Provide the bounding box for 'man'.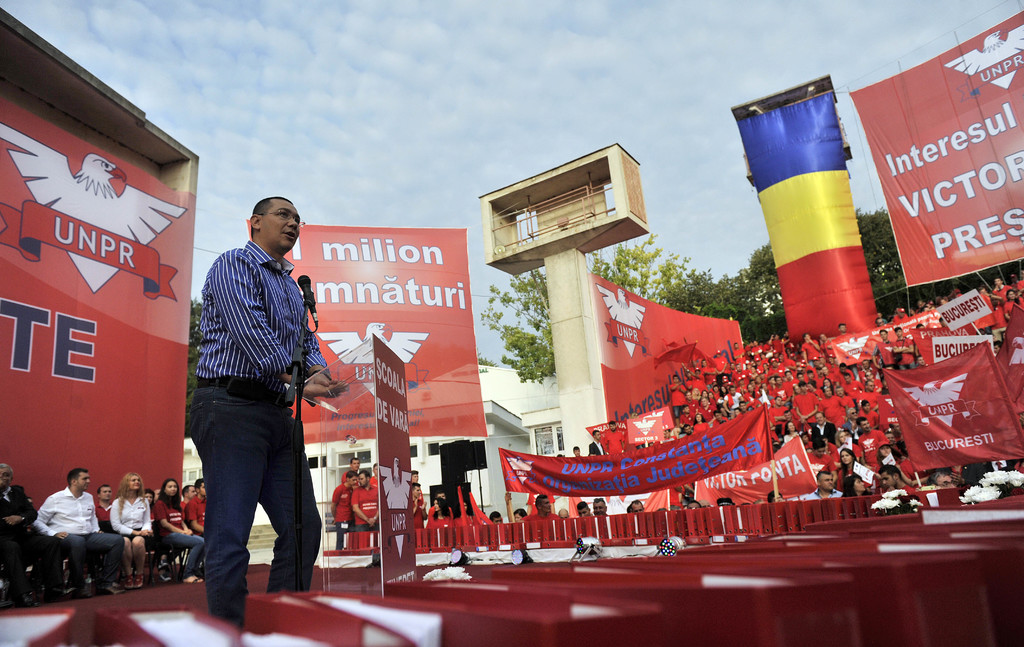
<box>631,498,644,514</box>.
